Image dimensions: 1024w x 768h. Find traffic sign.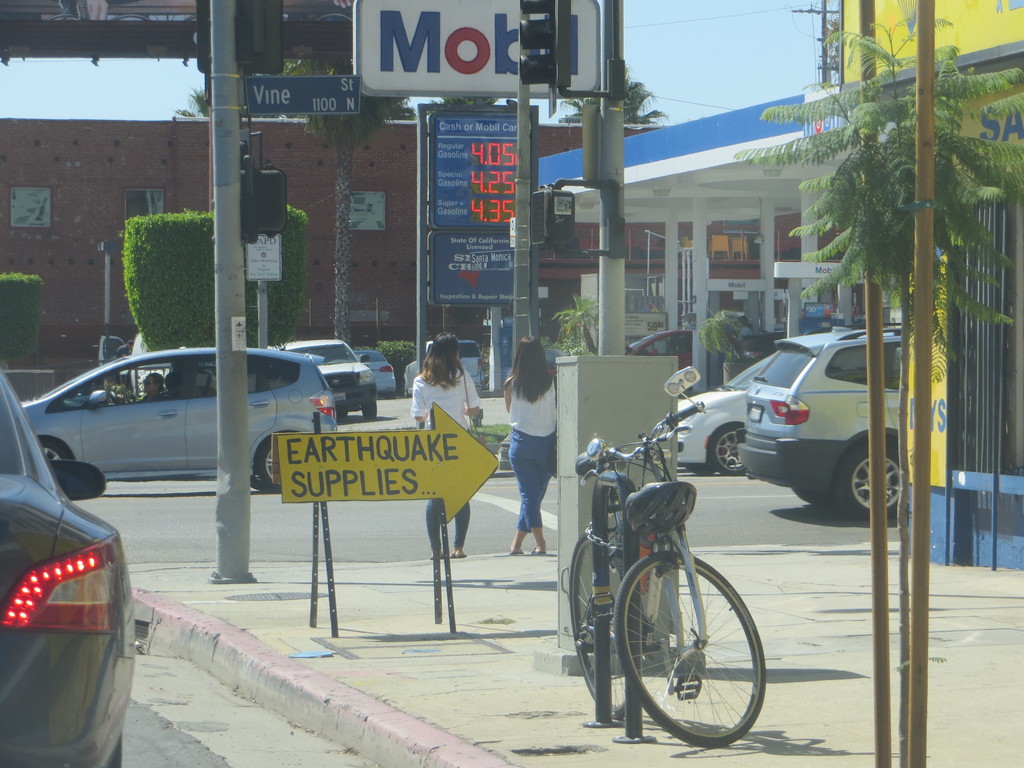
pyautogui.locateOnScreen(245, 74, 364, 121).
